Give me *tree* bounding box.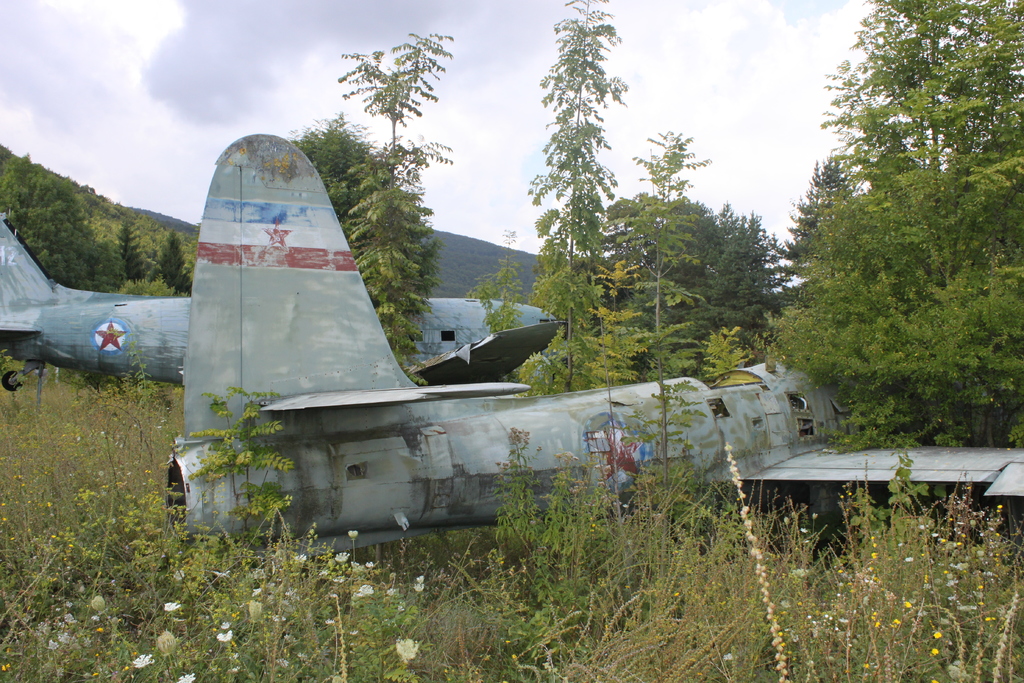
(781,17,1010,493).
